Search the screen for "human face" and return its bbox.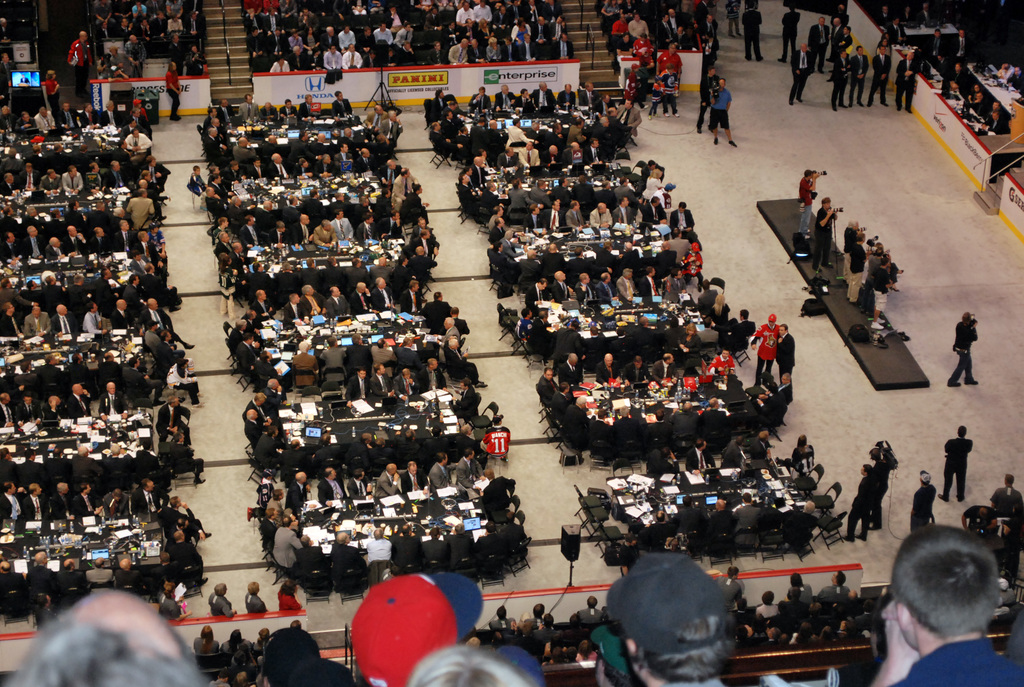
Found: left=490, top=184, right=493, bottom=191.
